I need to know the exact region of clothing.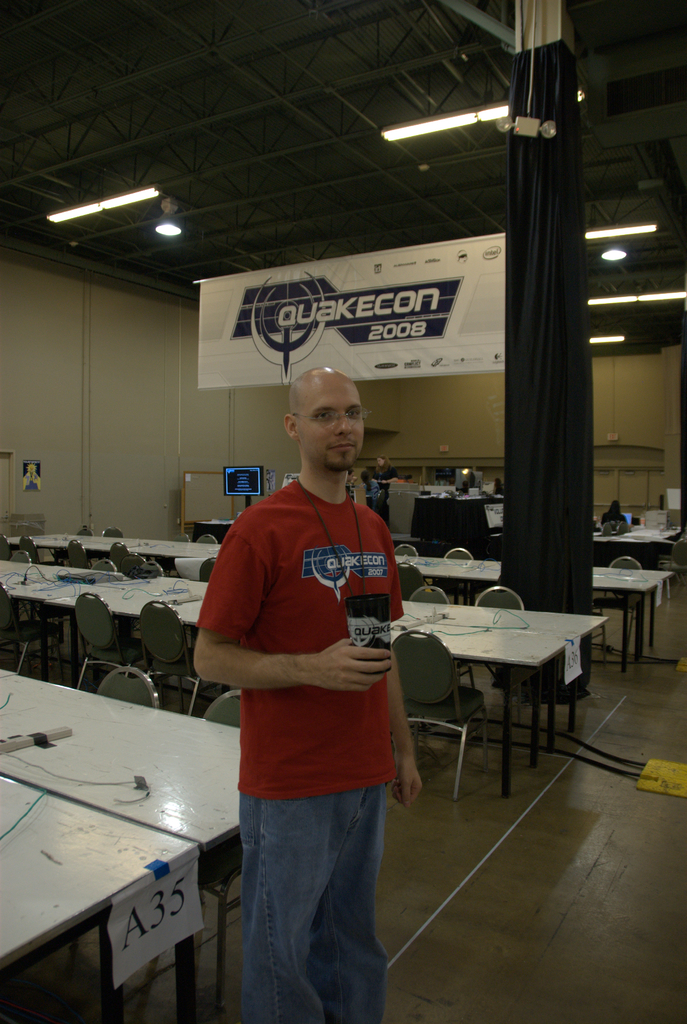
Region: box(602, 510, 629, 526).
